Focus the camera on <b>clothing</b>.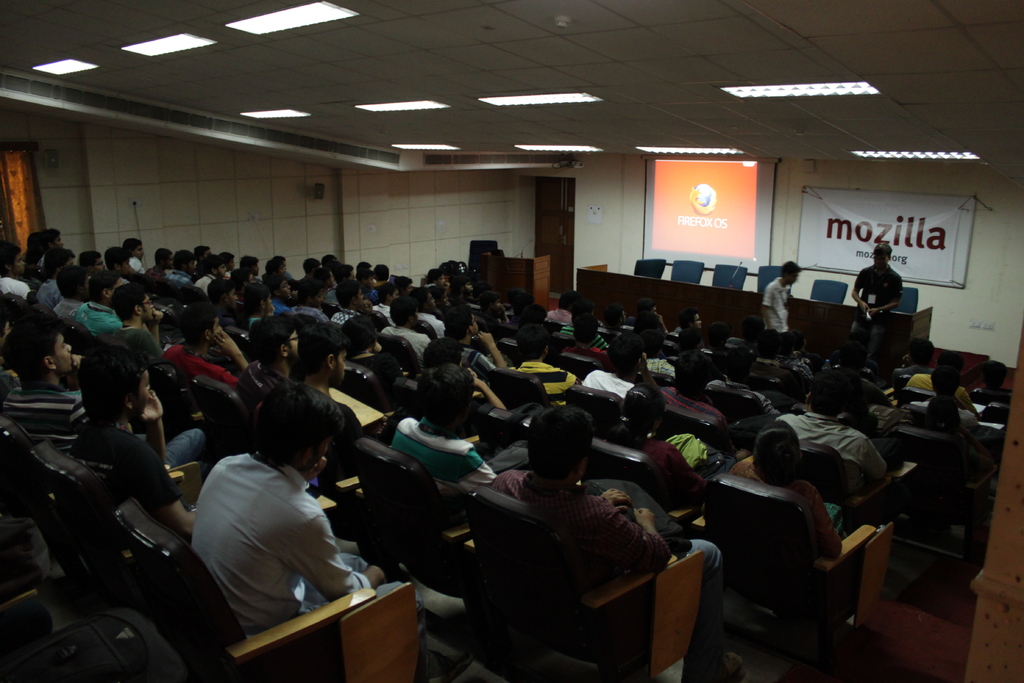
Focus region: 846, 263, 904, 372.
